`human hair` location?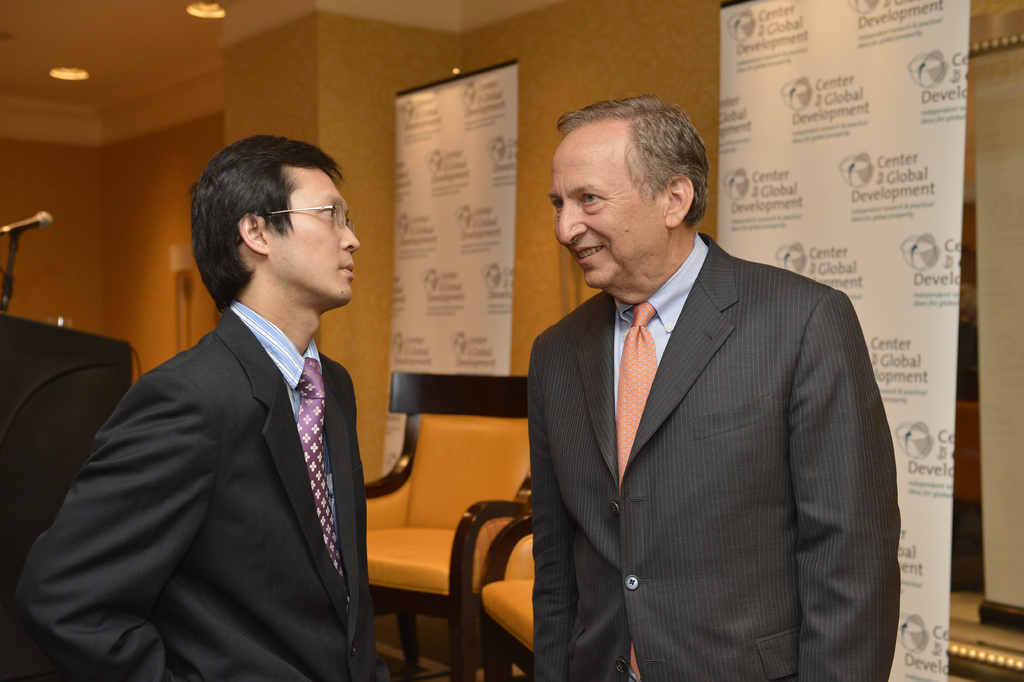
[179, 142, 342, 303]
